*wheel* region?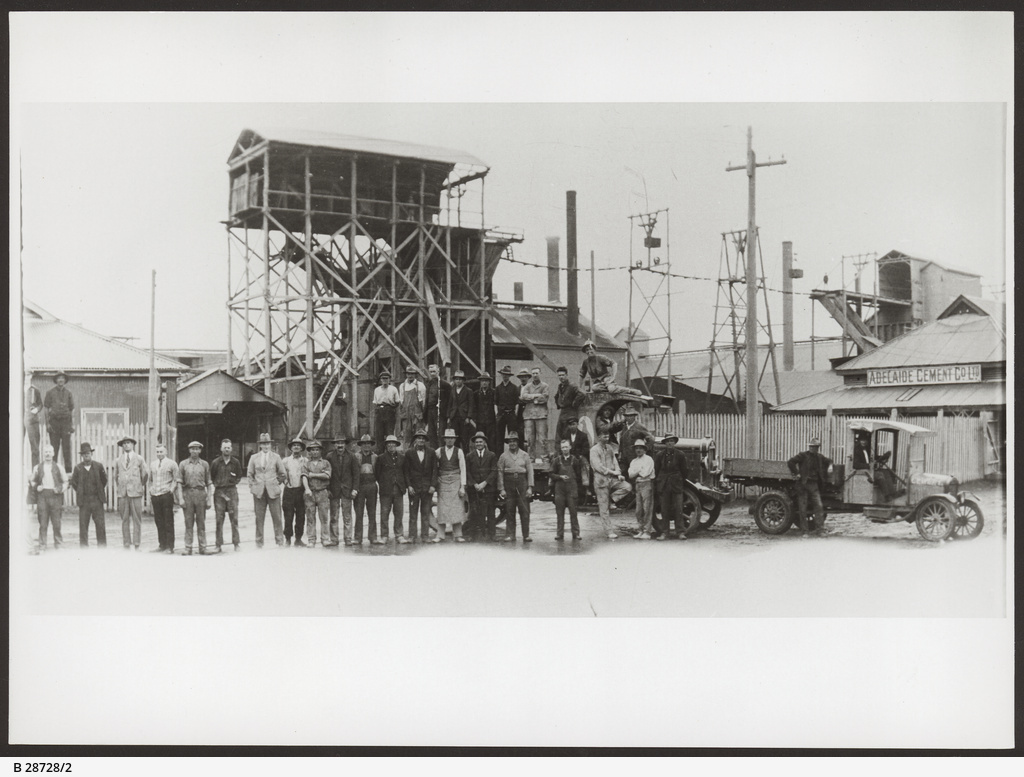
875 451 892 472
